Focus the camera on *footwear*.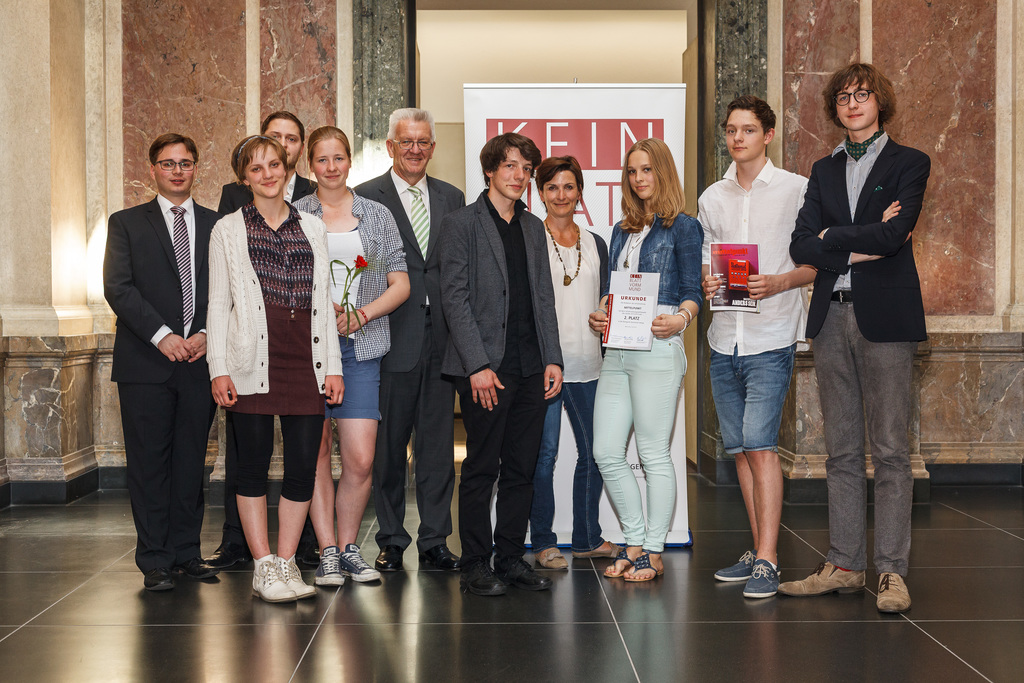
Focus region: 733 552 809 607.
